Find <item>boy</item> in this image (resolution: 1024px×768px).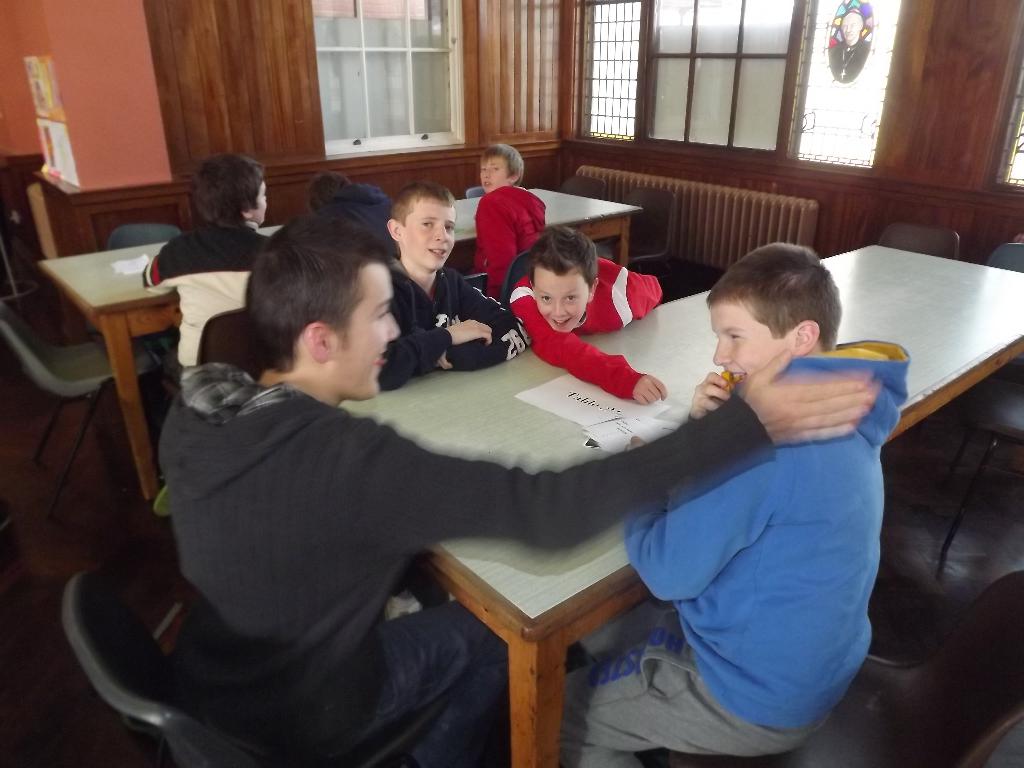
<bbox>576, 239, 921, 767</bbox>.
